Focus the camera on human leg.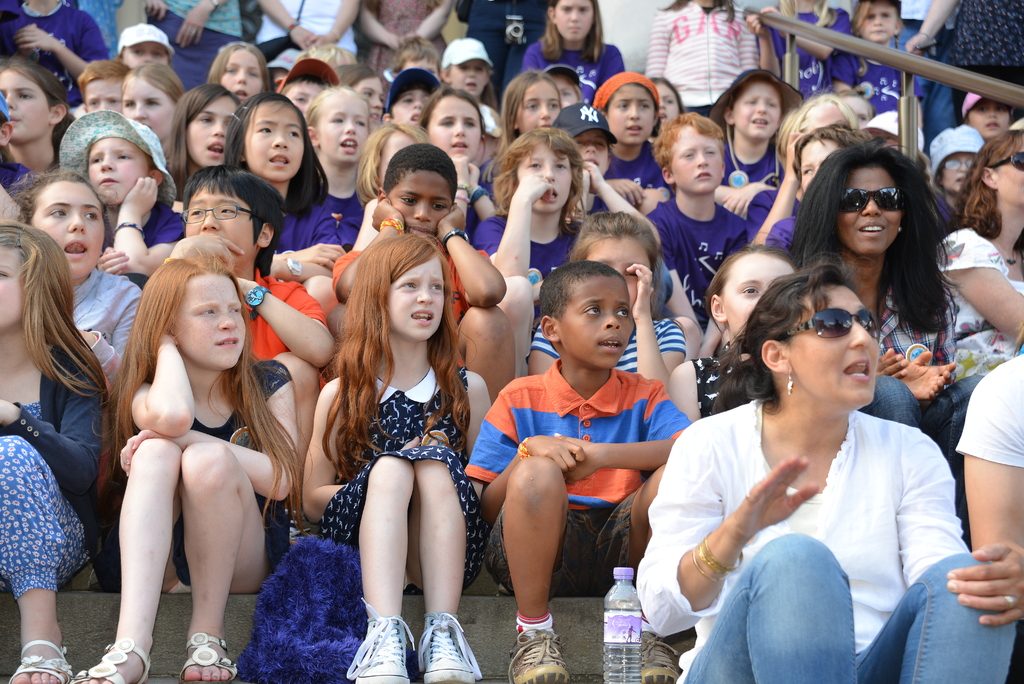
Focus region: x1=920, y1=370, x2=973, y2=505.
